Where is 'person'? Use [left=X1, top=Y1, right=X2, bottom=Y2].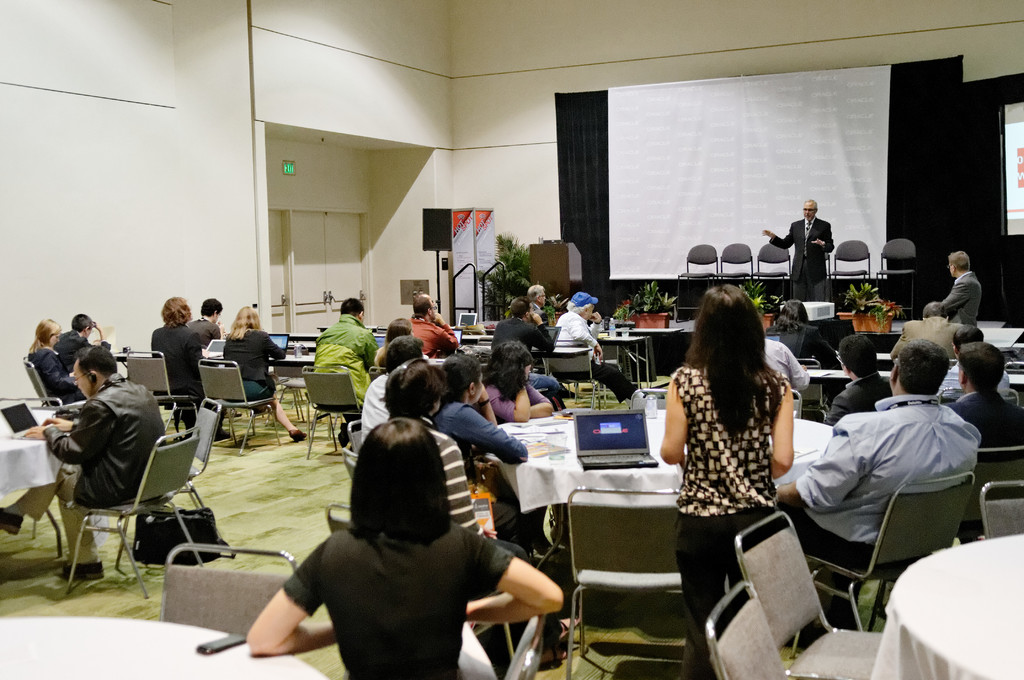
[left=433, top=354, right=530, bottom=543].
